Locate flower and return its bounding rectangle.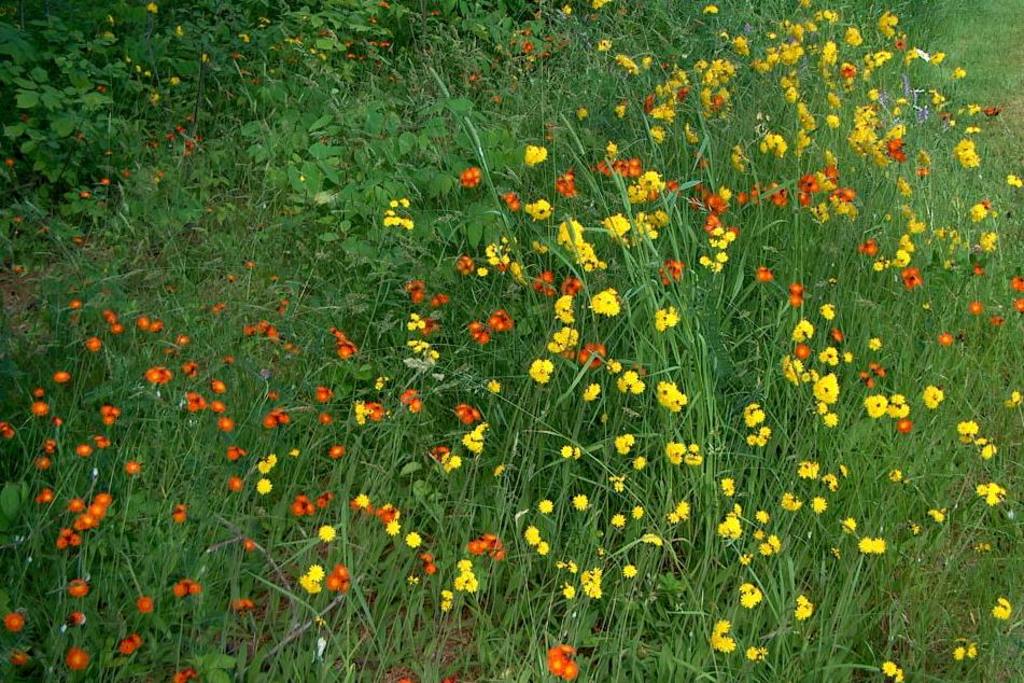
67, 298, 83, 313.
